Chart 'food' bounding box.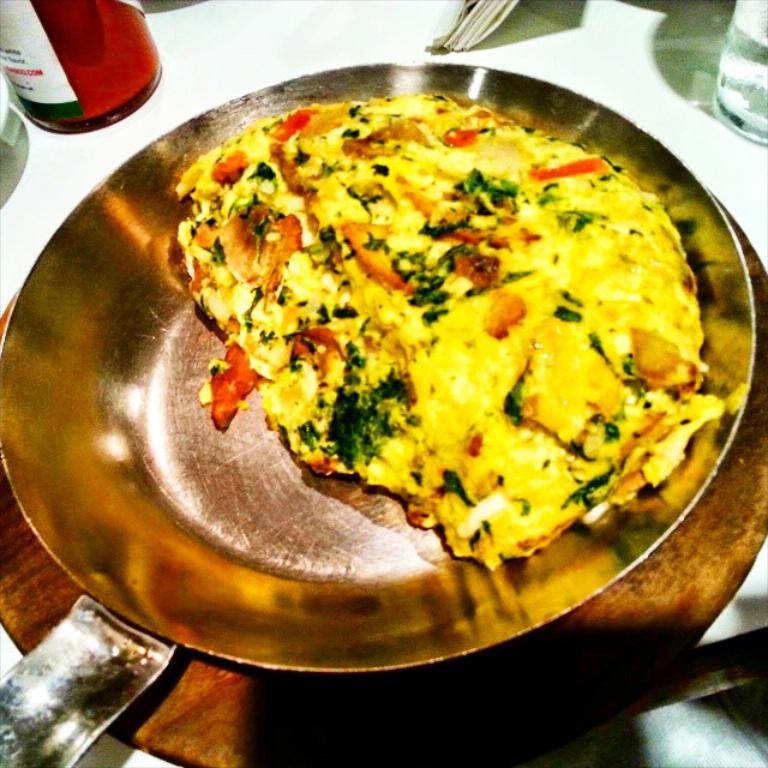
Charted: region(170, 82, 732, 599).
